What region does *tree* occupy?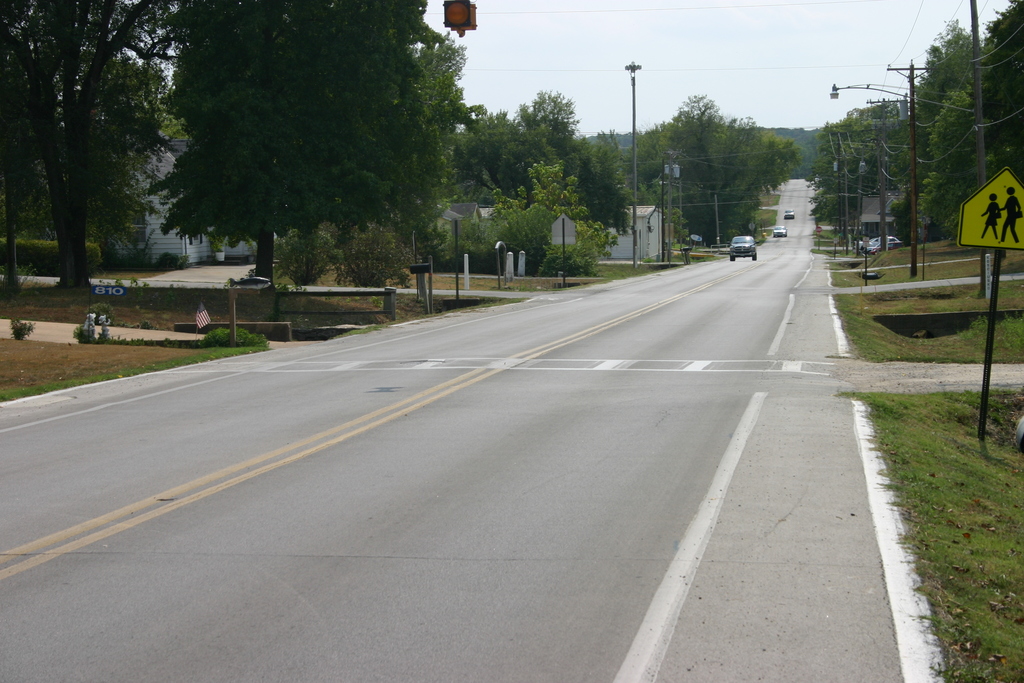
<bbox>14, 22, 204, 290</bbox>.
